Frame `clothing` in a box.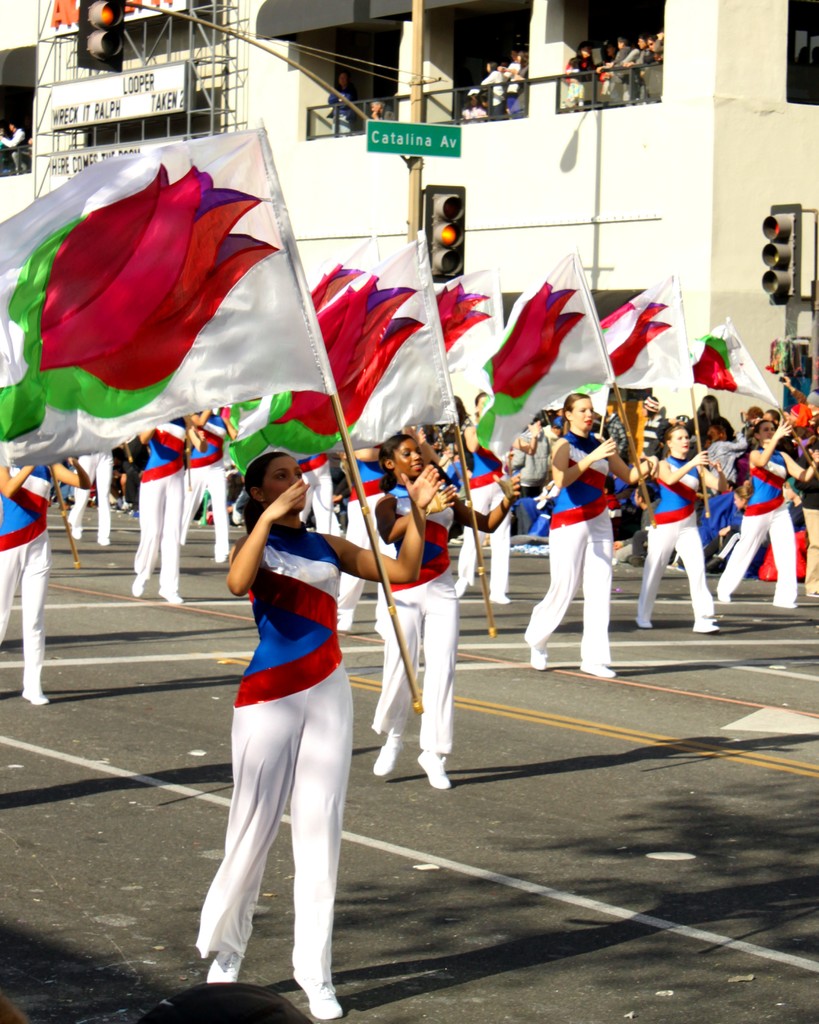
[0, 461, 52, 696].
